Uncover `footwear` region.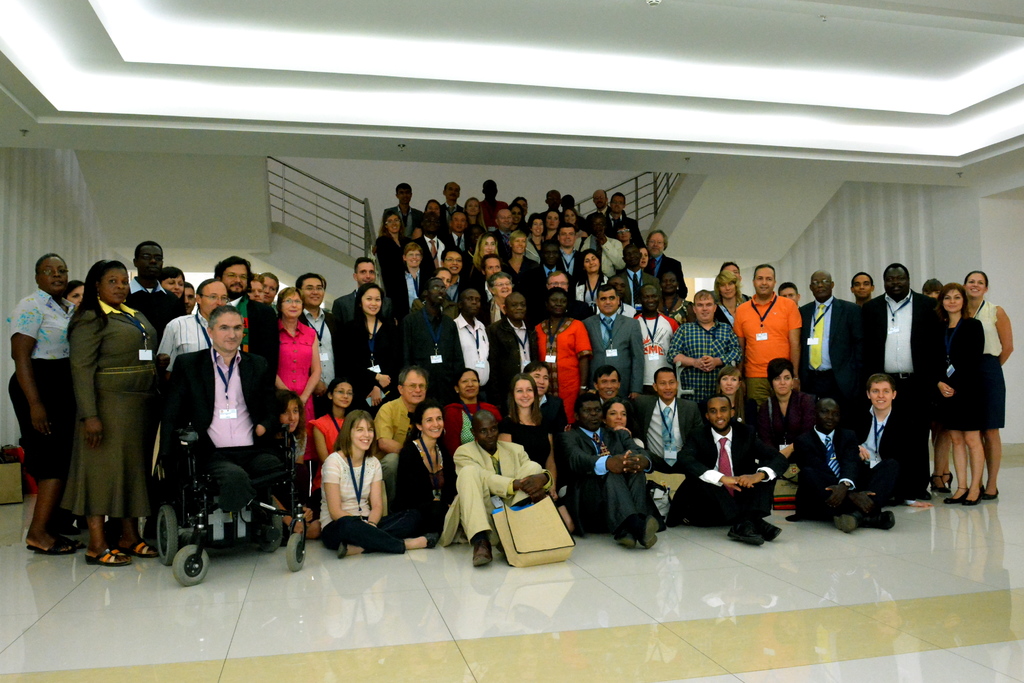
Uncovered: rect(925, 469, 957, 495).
